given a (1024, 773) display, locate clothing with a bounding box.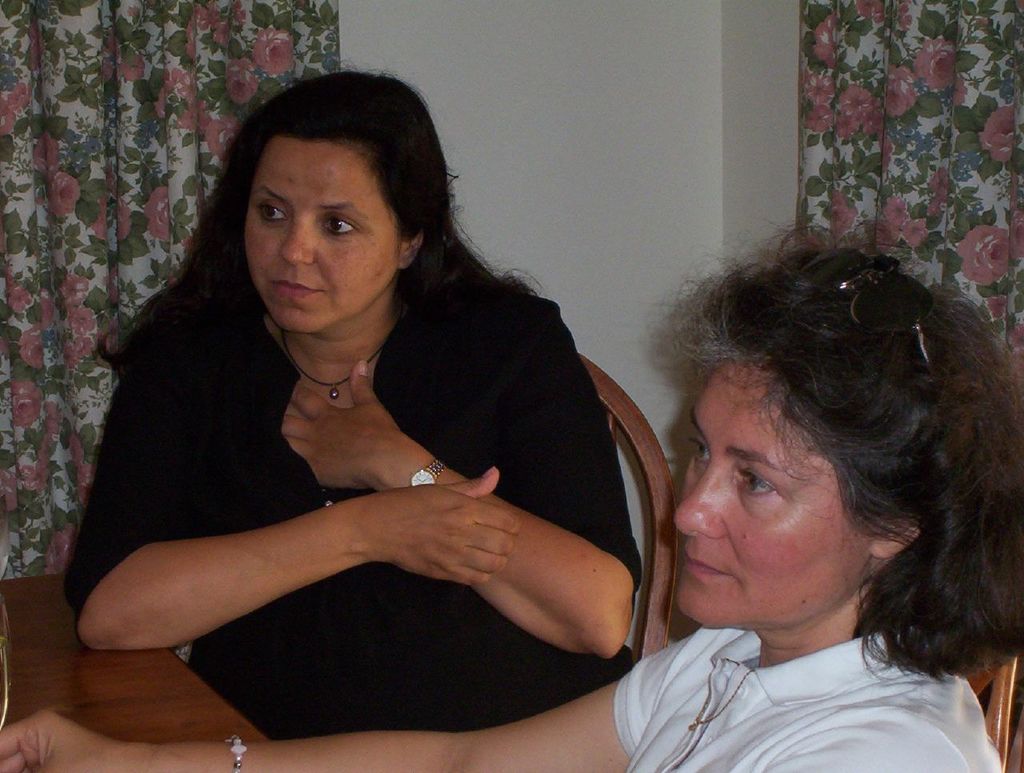
Located: [610,624,1002,772].
